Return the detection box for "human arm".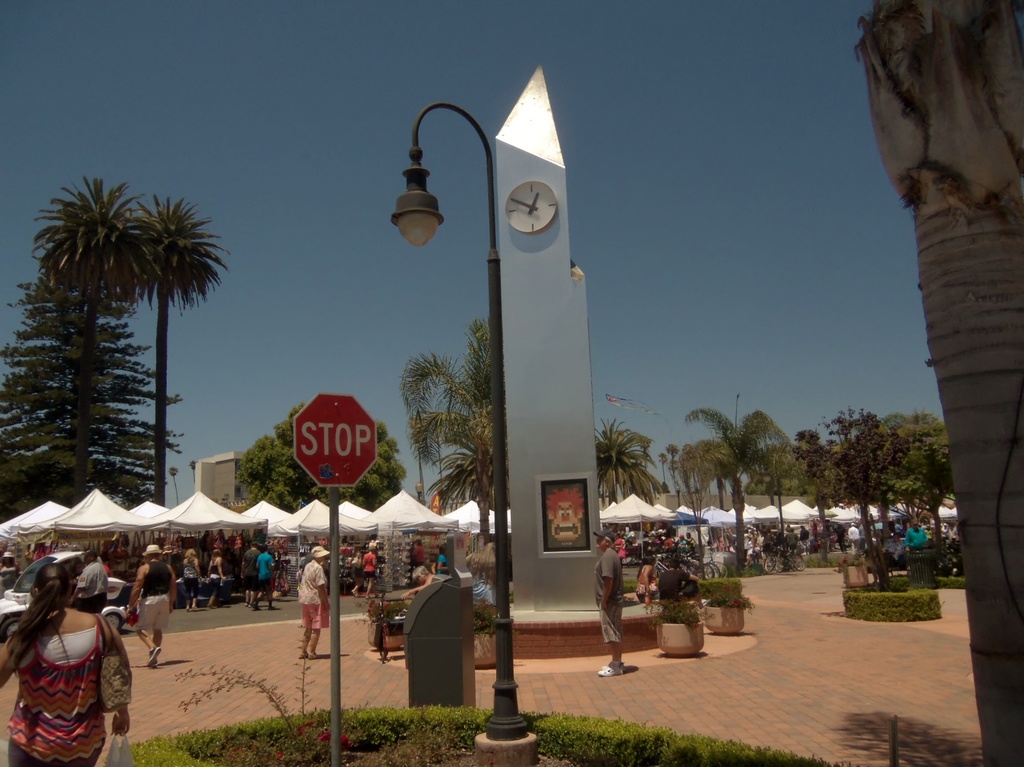
<bbox>67, 569, 90, 606</bbox>.
